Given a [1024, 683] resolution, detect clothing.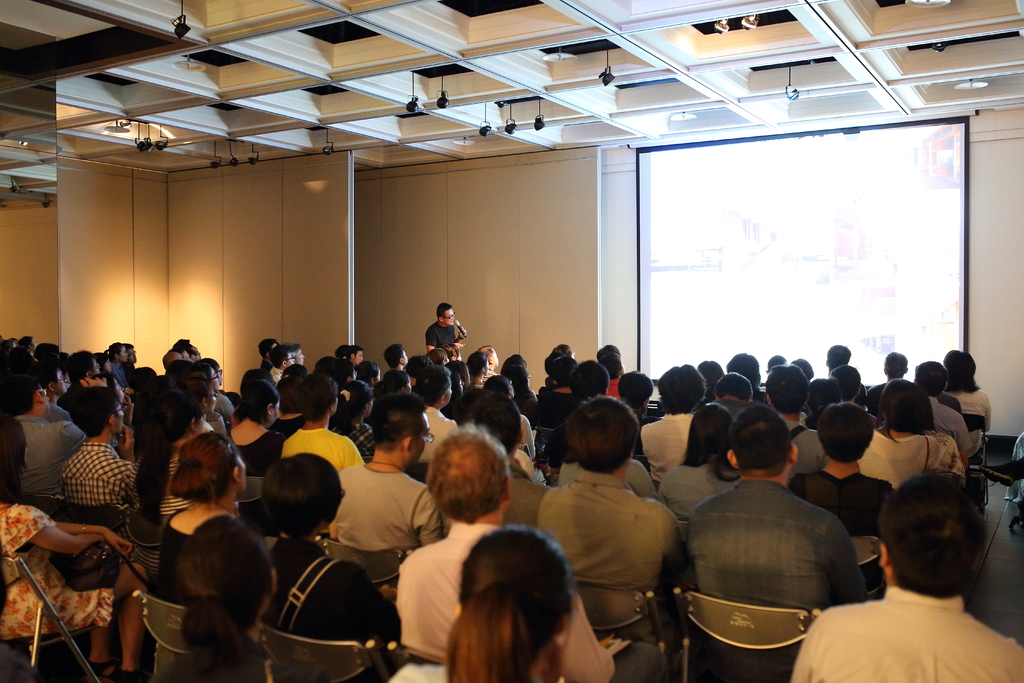
x1=334, y1=422, x2=374, y2=461.
